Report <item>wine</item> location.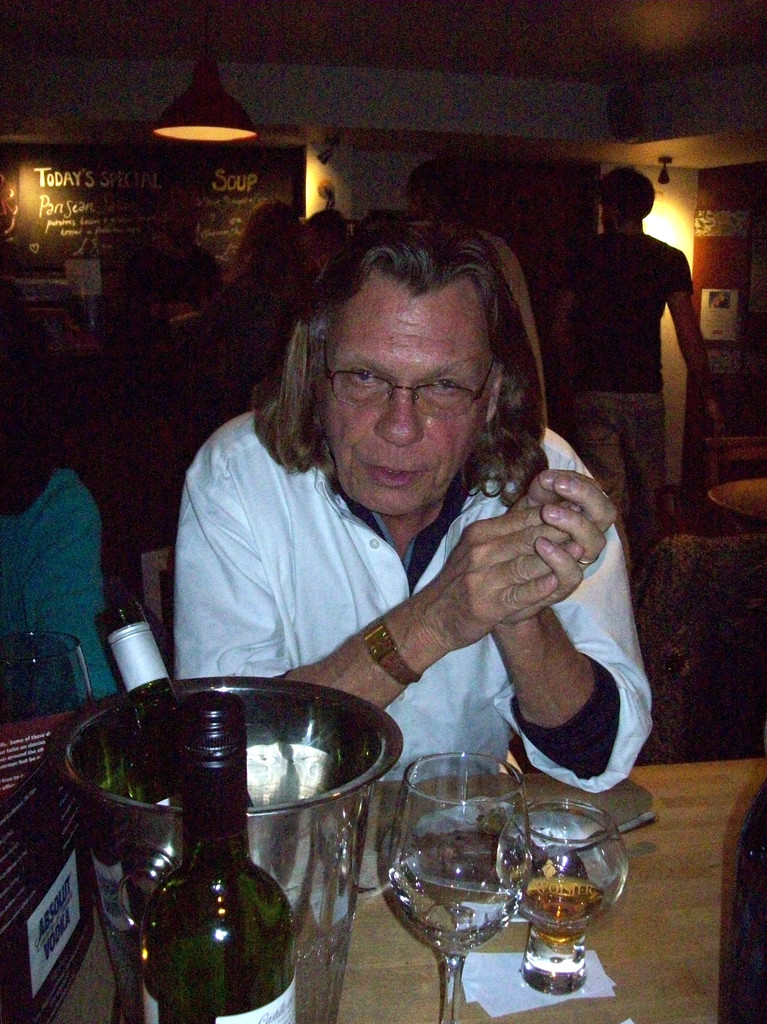
Report: [111, 759, 330, 1015].
